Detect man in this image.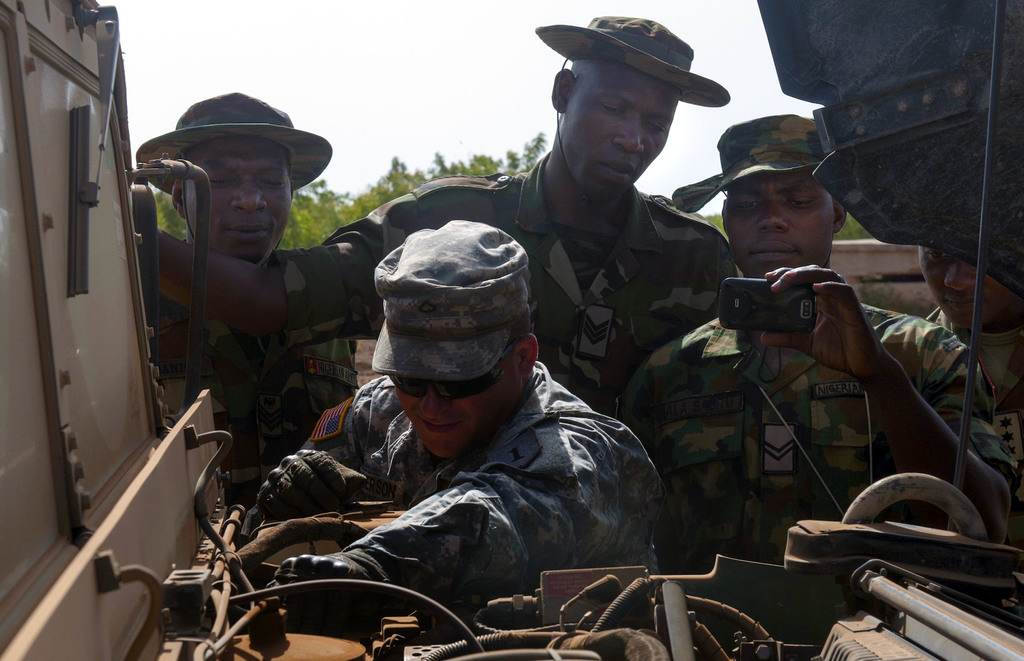
Detection: (135, 87, 362, 494).
